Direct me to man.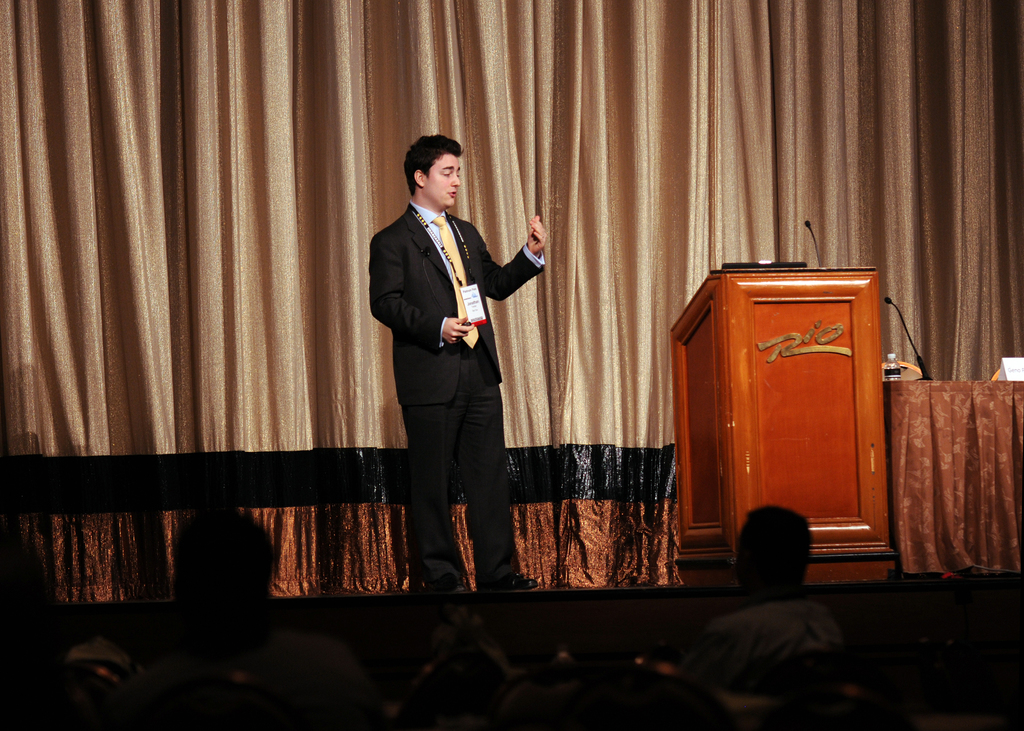
Direction: detection(368, 134, 546, 598).
